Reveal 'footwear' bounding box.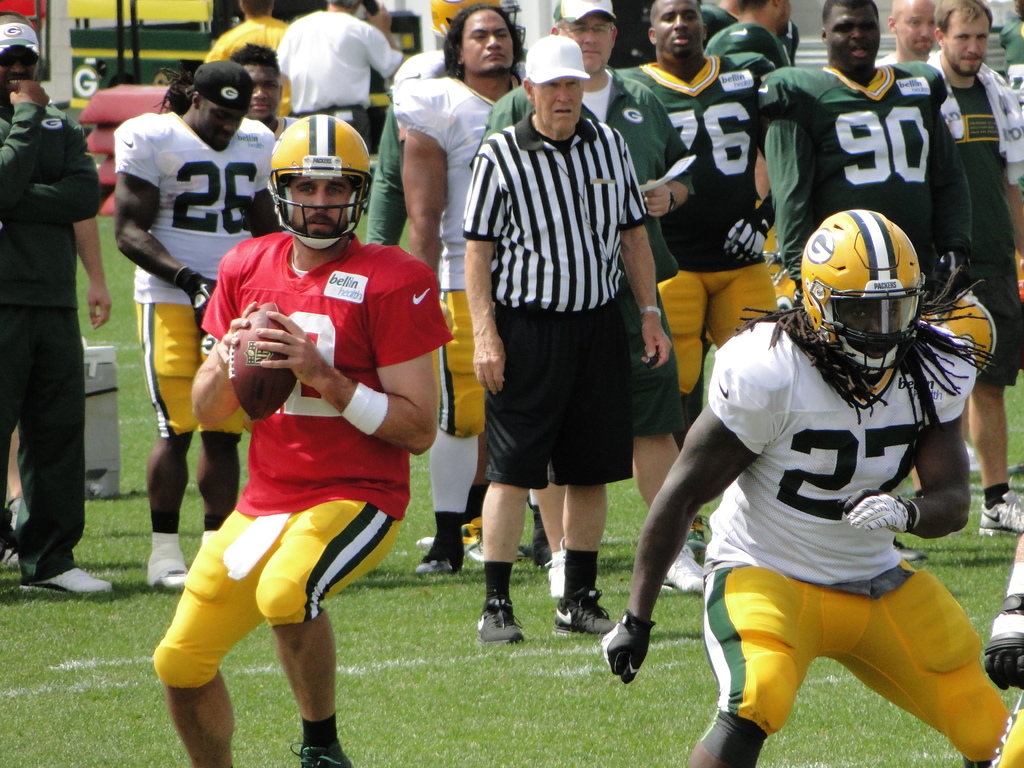
Revealed: 289,739,347,767.
